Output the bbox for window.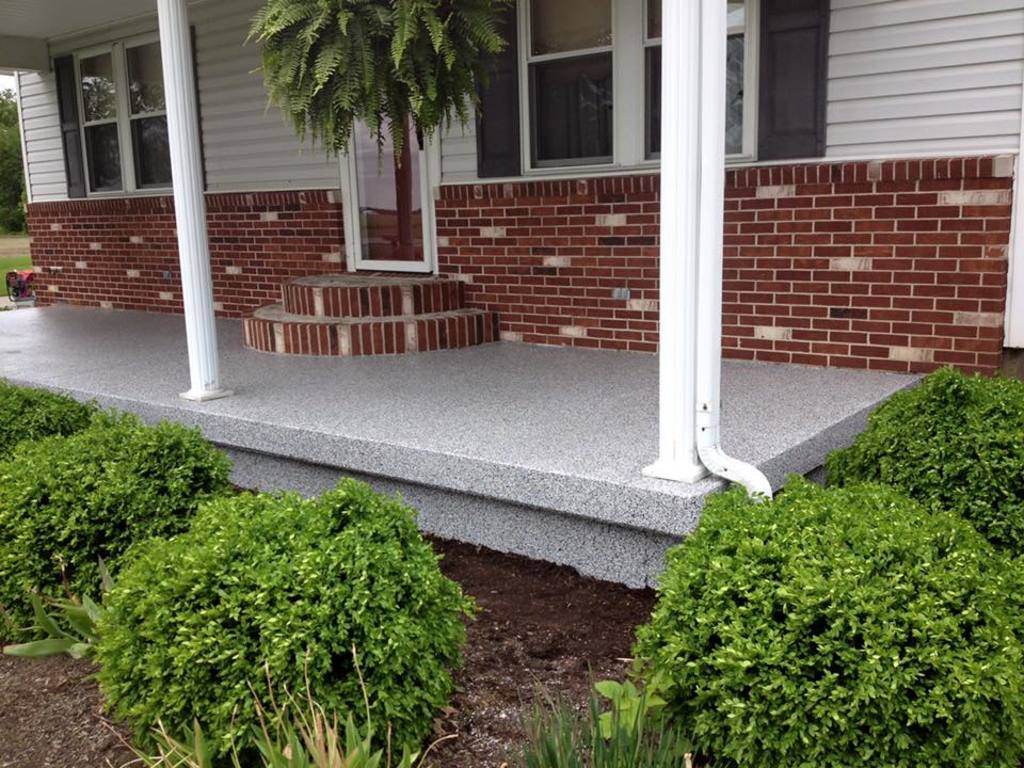
x1=34 y1=16 x2=194 y2=207.
